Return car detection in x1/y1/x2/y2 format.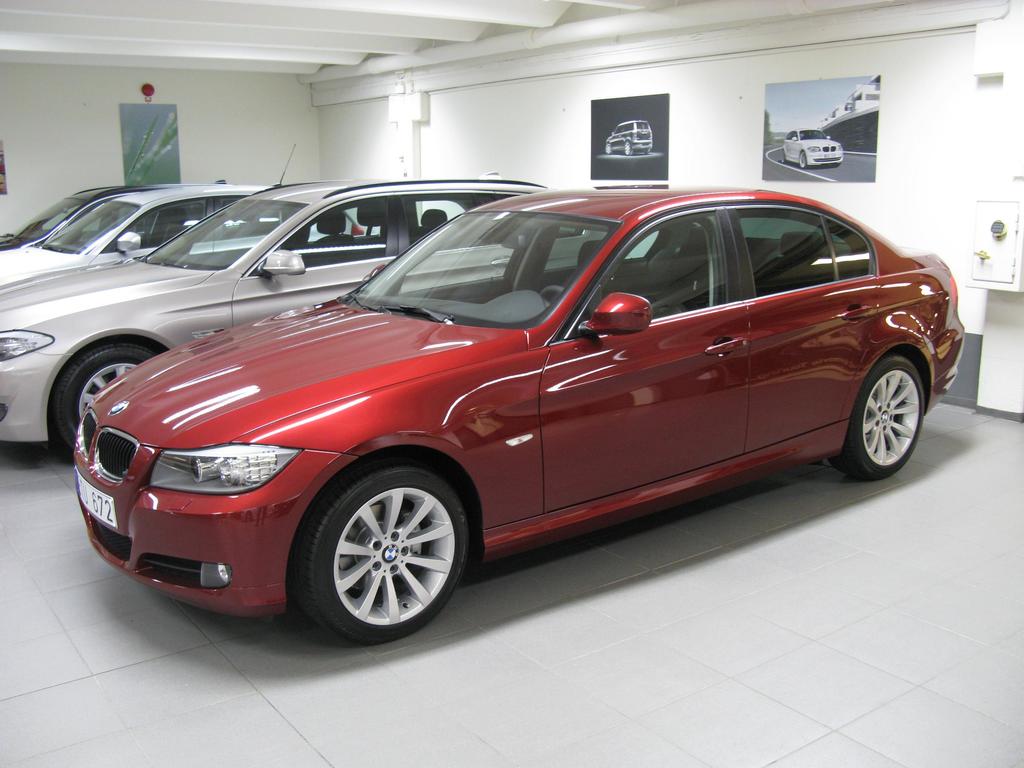
0/177/157/257.
